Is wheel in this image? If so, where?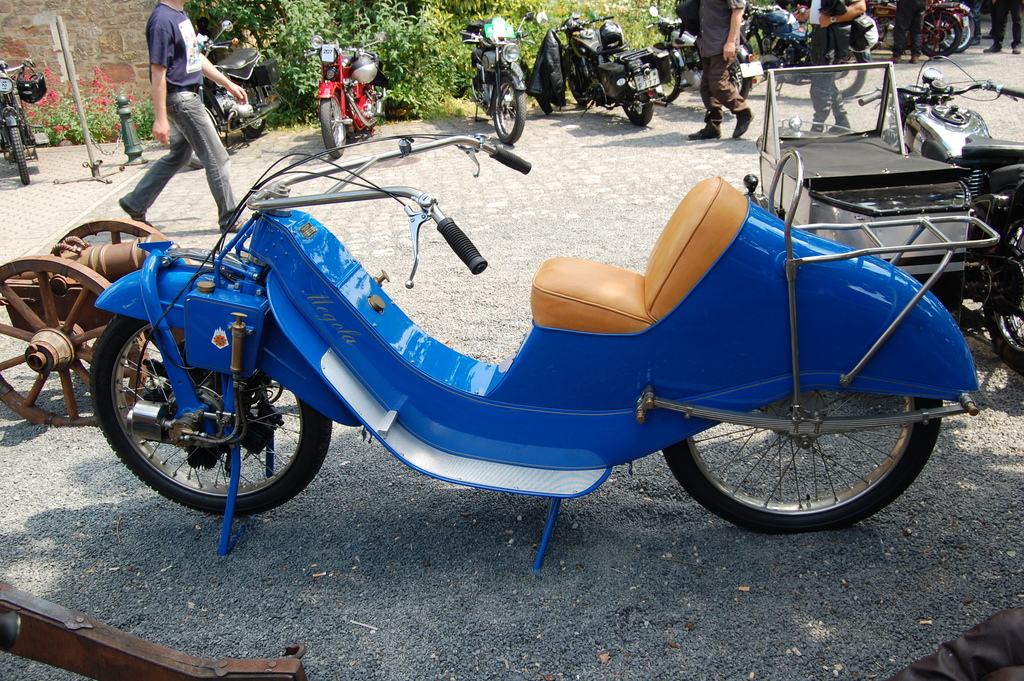
Yes, at <bbox>657, 49, 681, 102</bbox>.
